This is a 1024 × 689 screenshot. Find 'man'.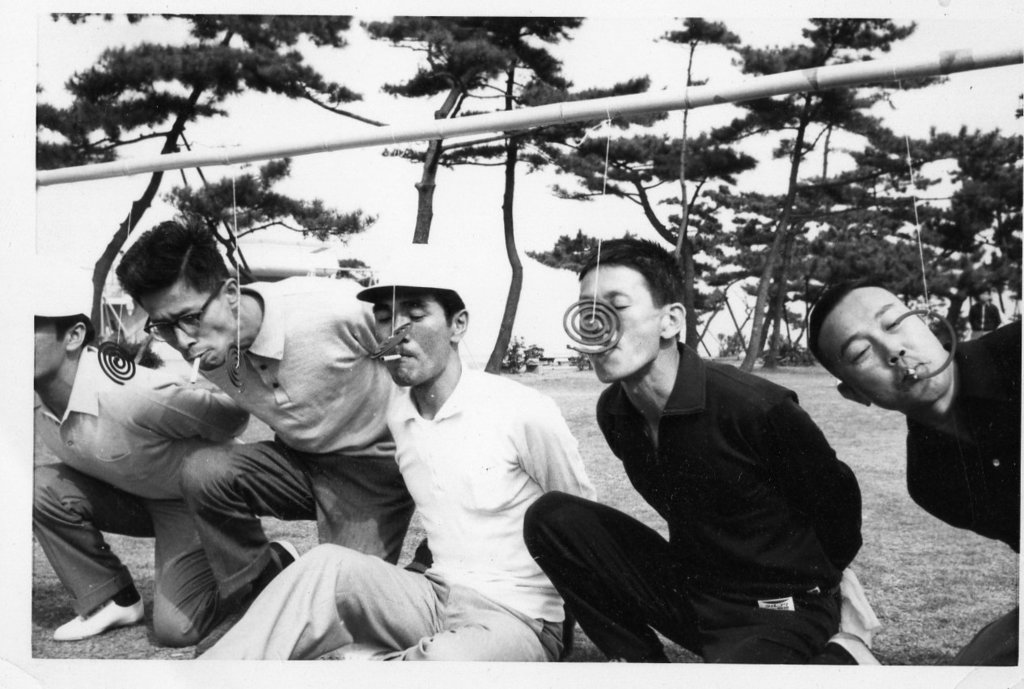
Bounding box: 29 256 252 647.
